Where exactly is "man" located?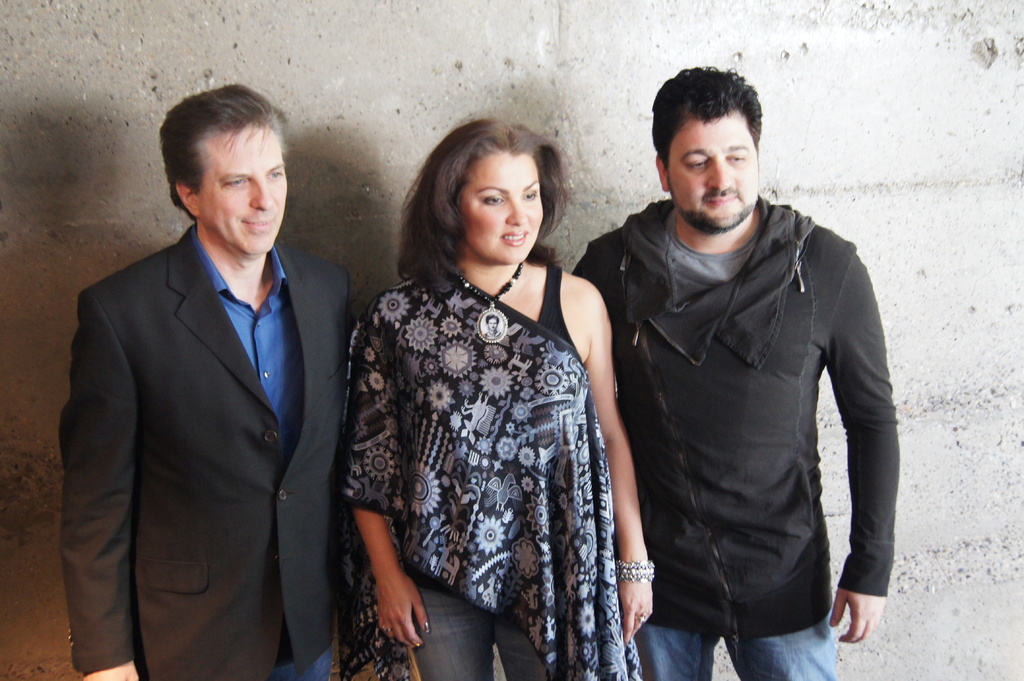
Its bounding box is 57,84,371,680.
